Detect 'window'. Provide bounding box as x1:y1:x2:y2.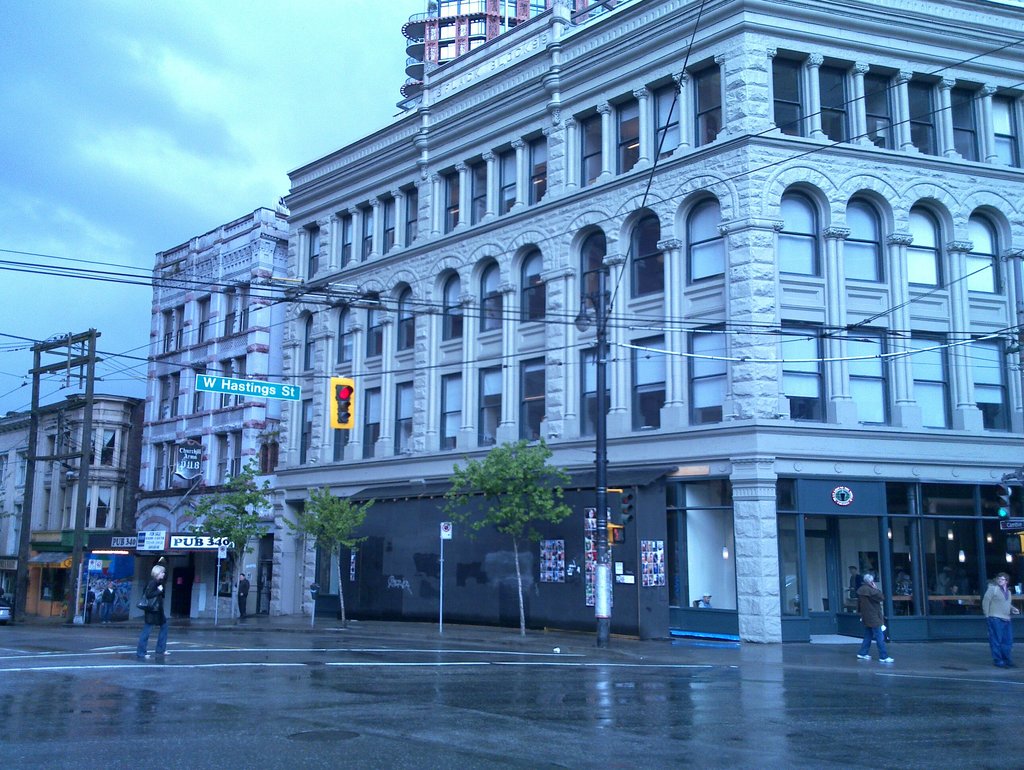
784:190:817:275.
